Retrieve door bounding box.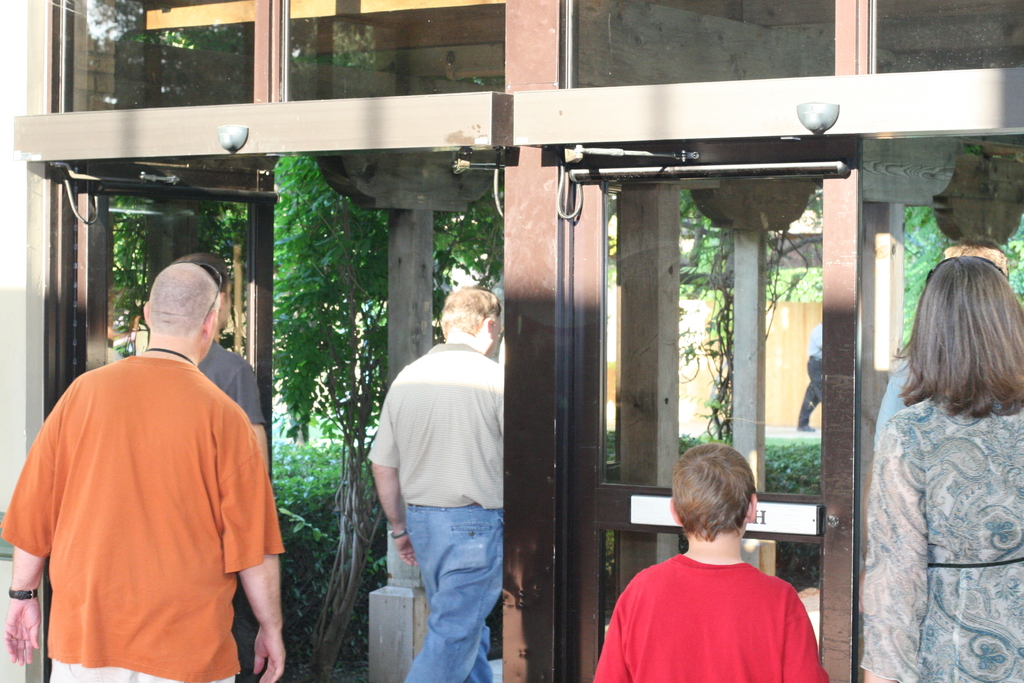
Bounding box: 68,167,287,675.
